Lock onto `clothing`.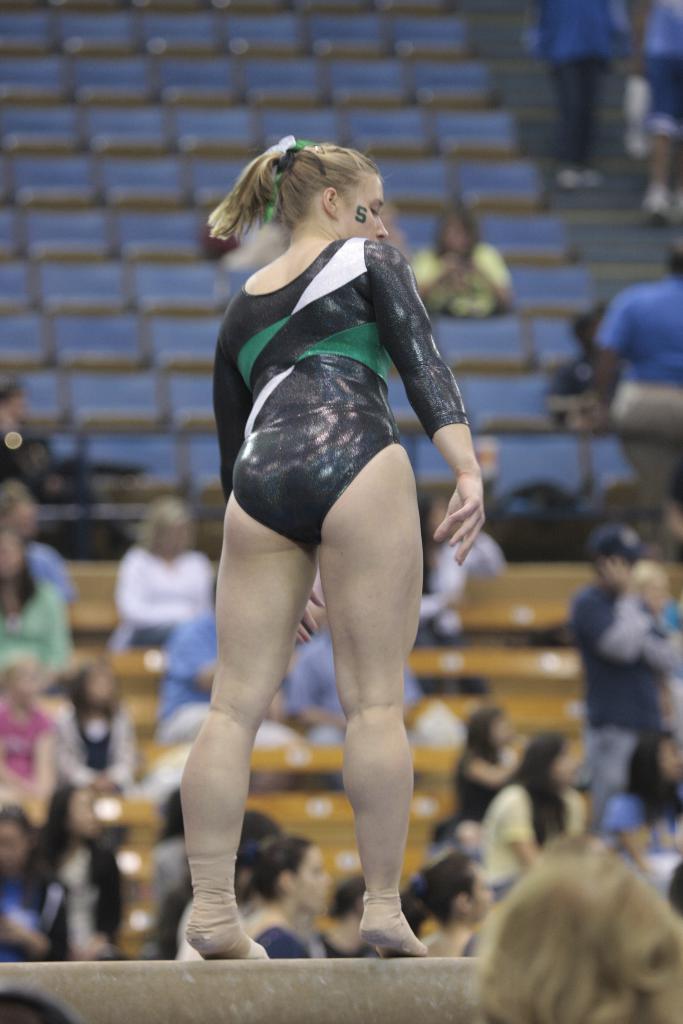
Locked: {"x1": 3, "y1": 522, "x2": 89, "y2": 612}.
